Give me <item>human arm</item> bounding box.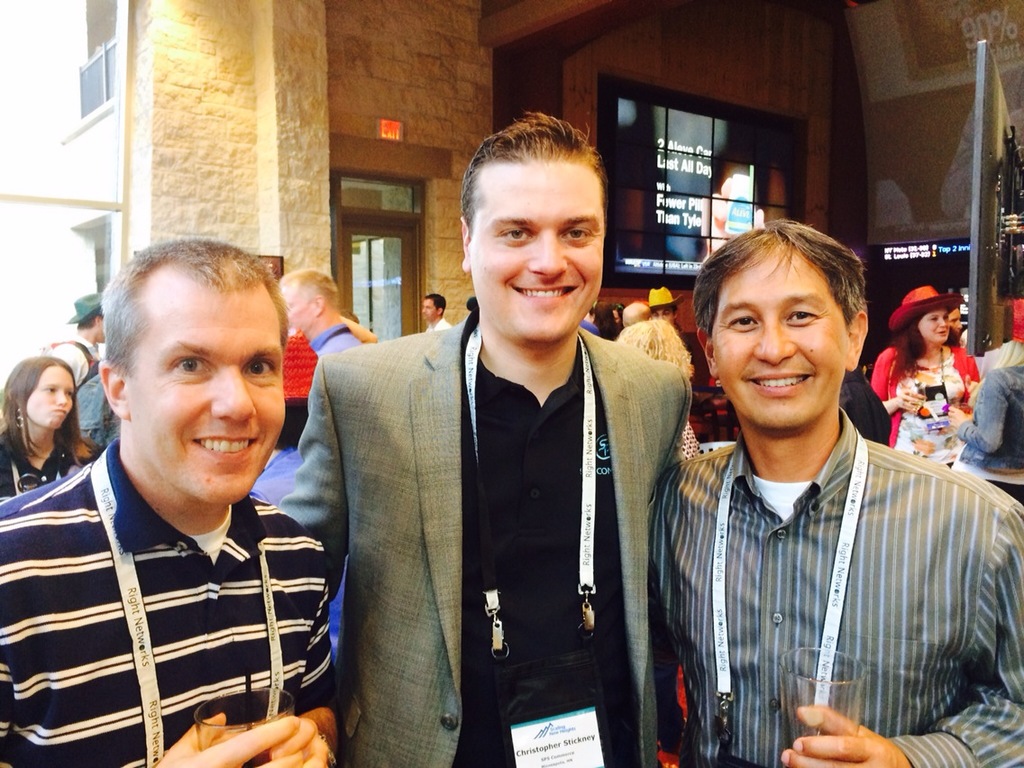
(152, 716, 306, 767).
